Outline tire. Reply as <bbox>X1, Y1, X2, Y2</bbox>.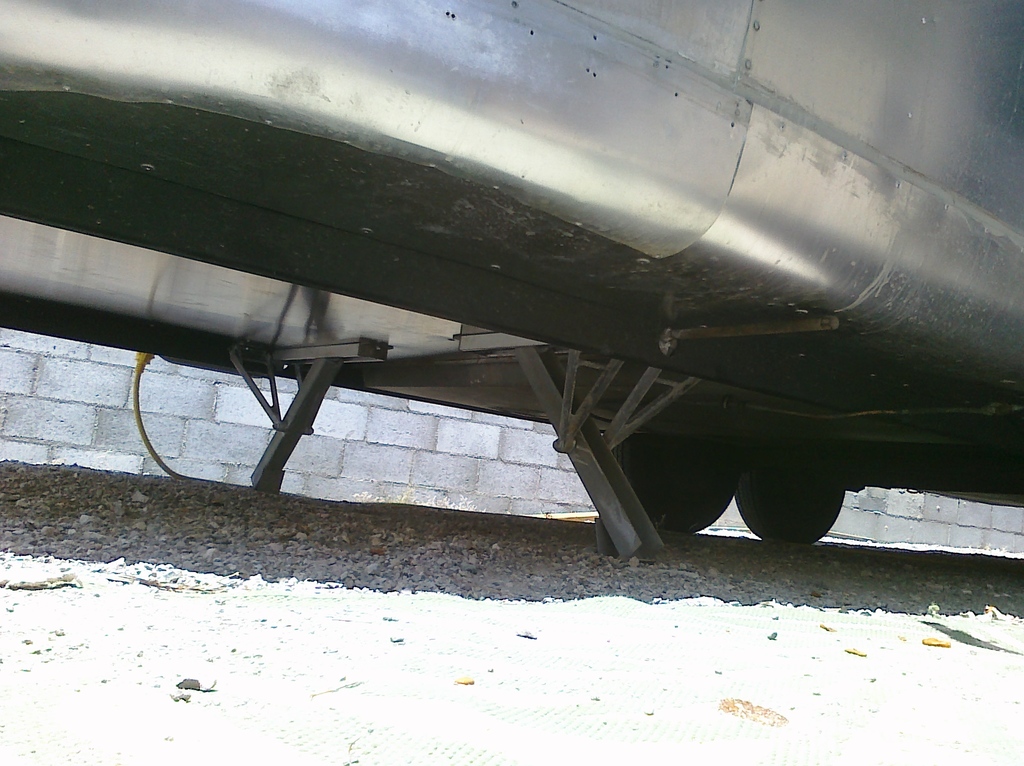
<bbox>748, 453, 856, 537</bbox>.
